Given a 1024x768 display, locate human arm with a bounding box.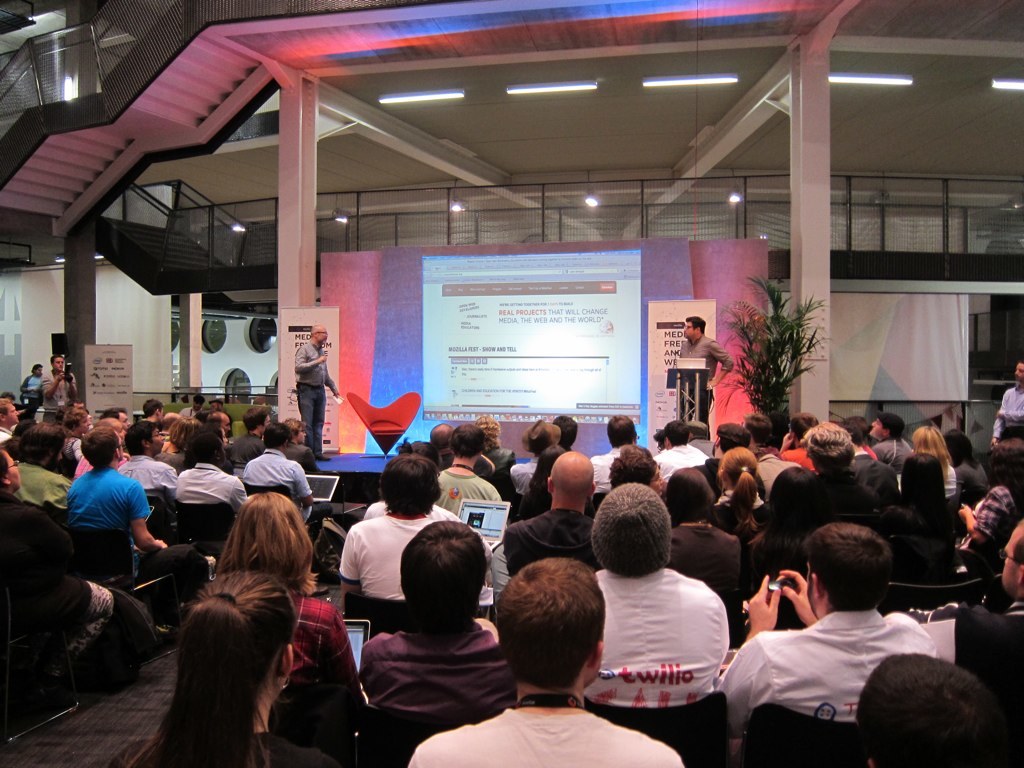
Located: [299, 470, 312, 506].
